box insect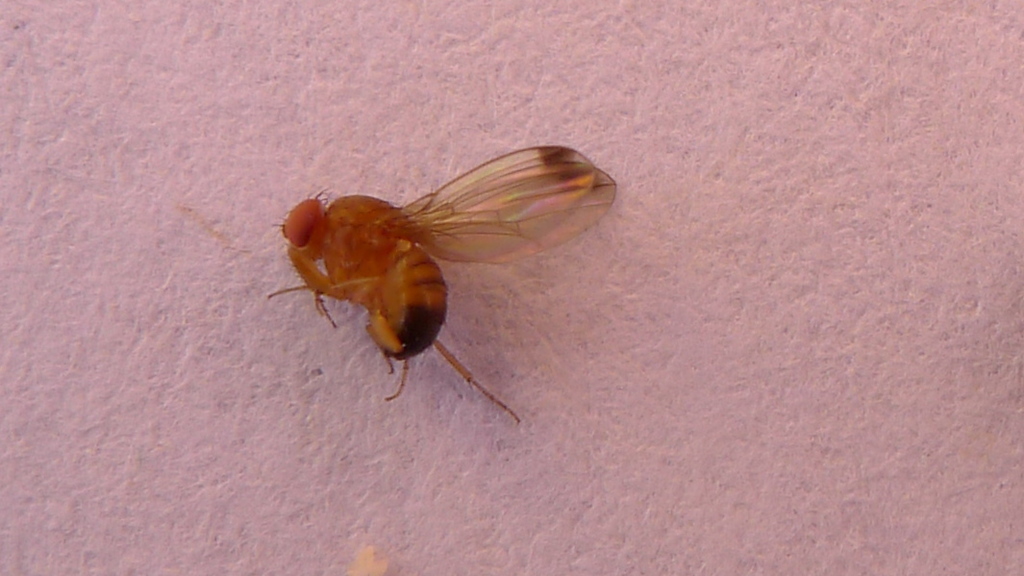
262, 141, 617, 426
